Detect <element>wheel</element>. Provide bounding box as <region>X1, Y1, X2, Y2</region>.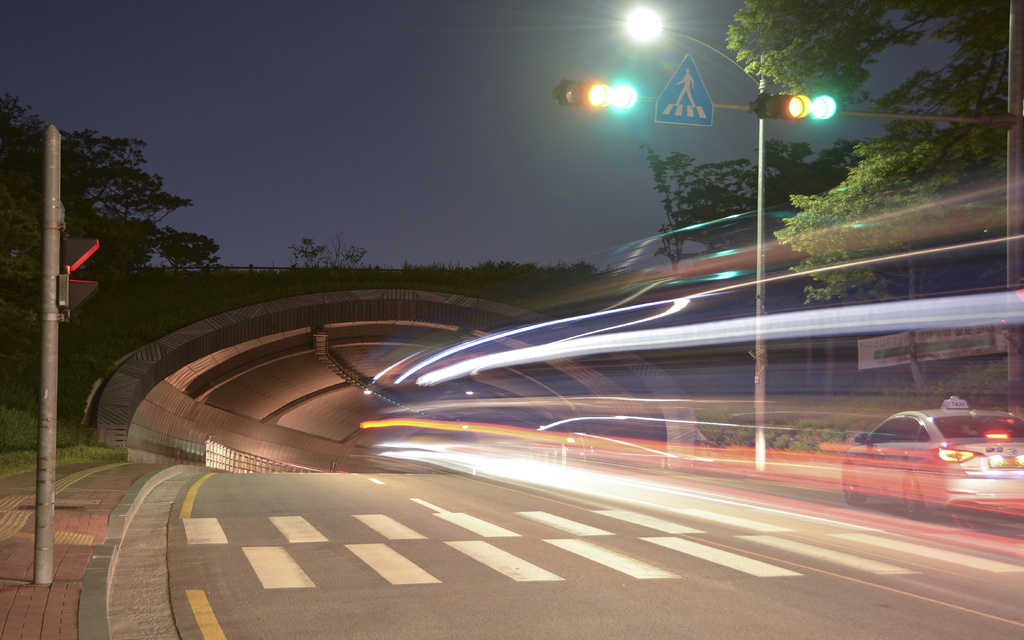
<region>901, 471, 926, 515</region>.
